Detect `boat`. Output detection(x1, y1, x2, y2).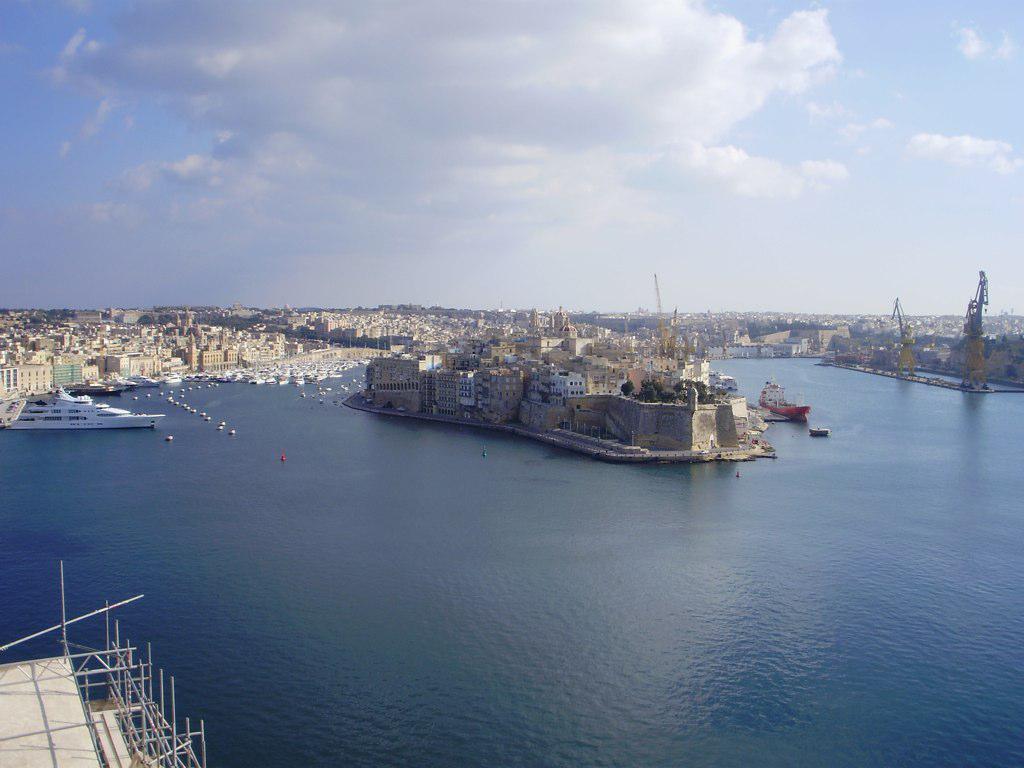
detection(0, 378, 151, 435).
